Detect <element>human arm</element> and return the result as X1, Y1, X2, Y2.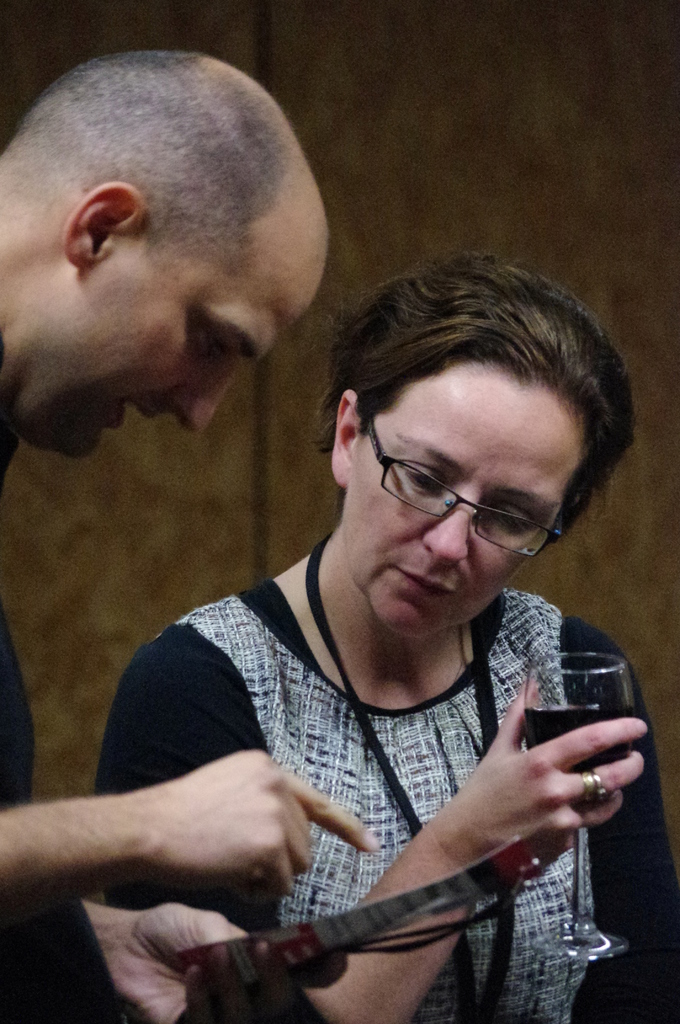
0, 734, 387, 906.
